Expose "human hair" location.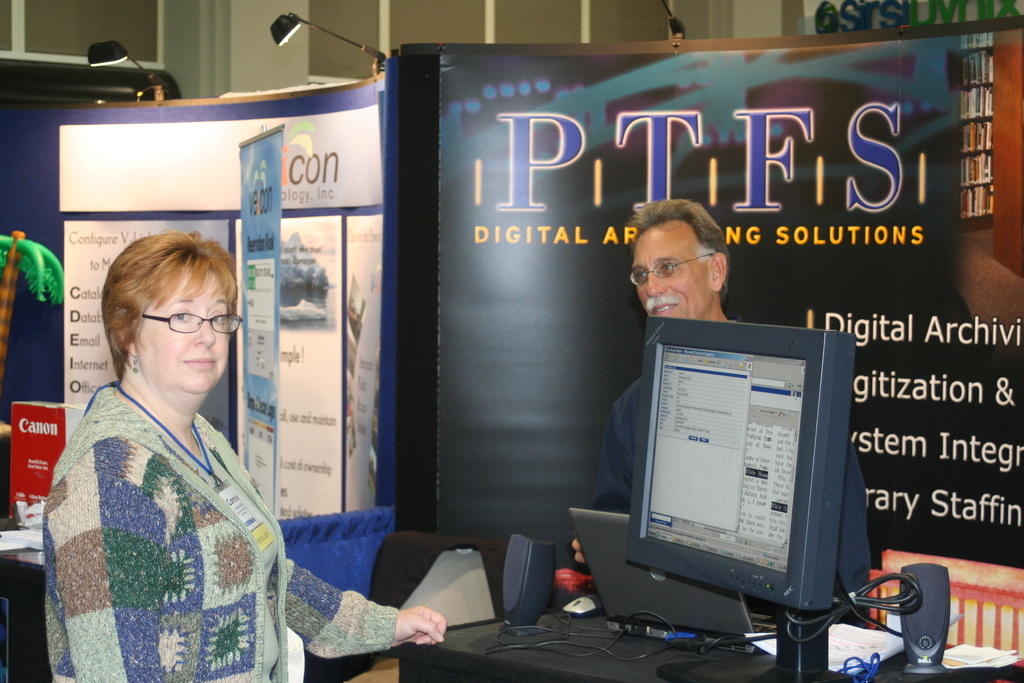
Exposed at <bbox>627, 199, 731, 302</bbox>.
